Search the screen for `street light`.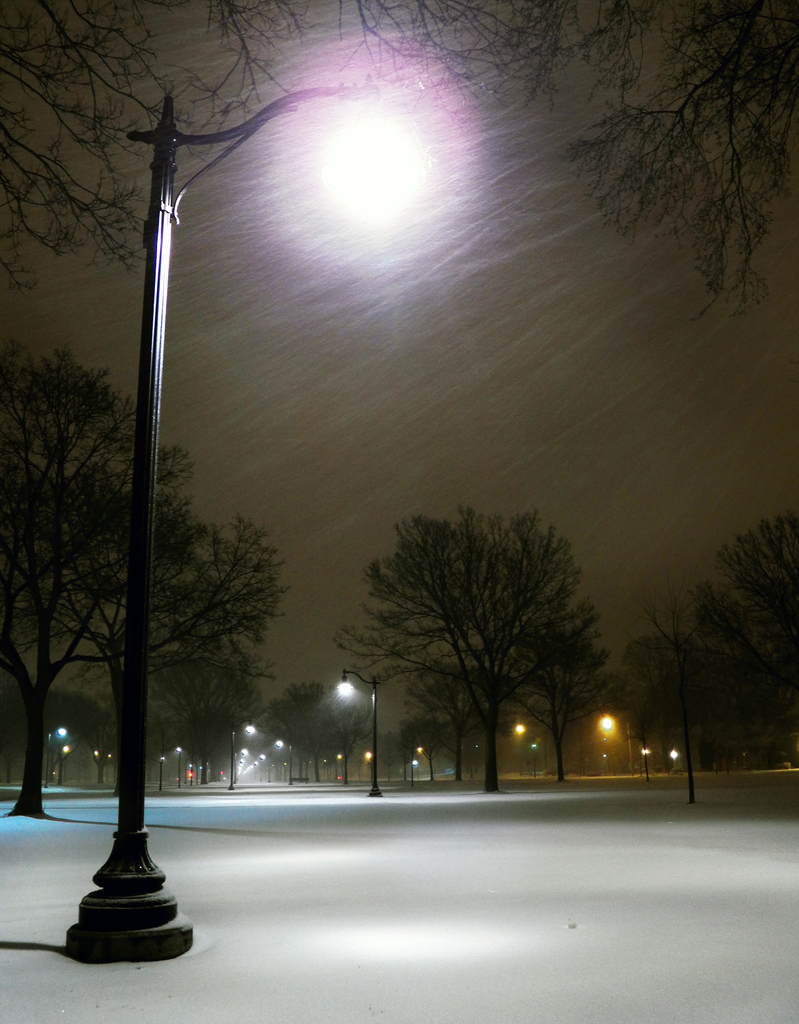
Found at (x1=595, y1=713, x2=653, y2=783).
